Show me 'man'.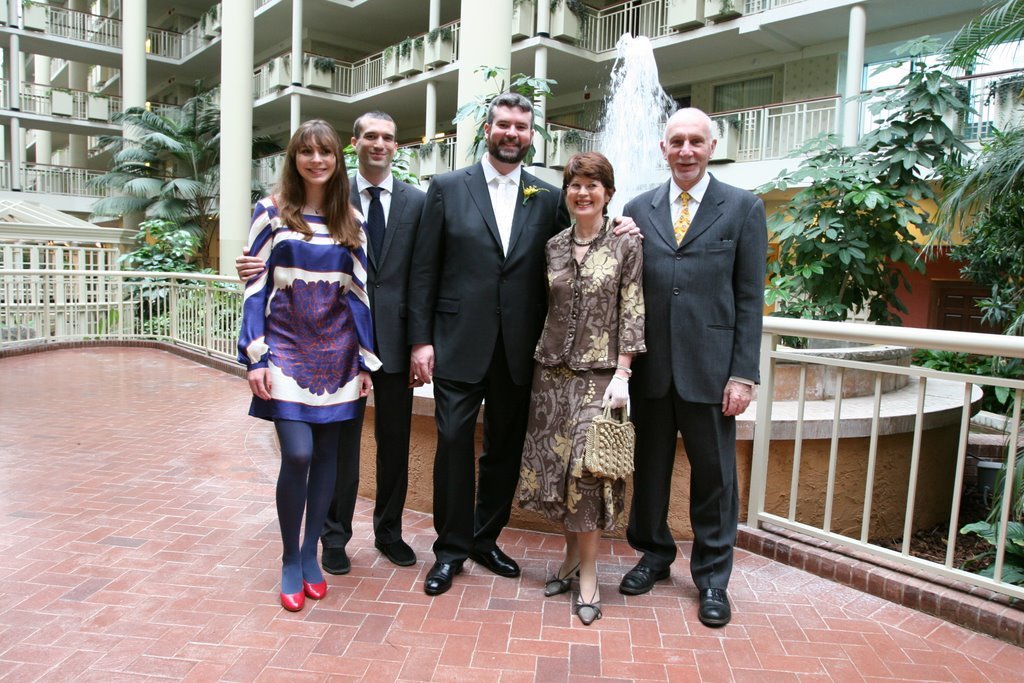
'man' is here: [left=235, top=110, right=433, bottom=575].
